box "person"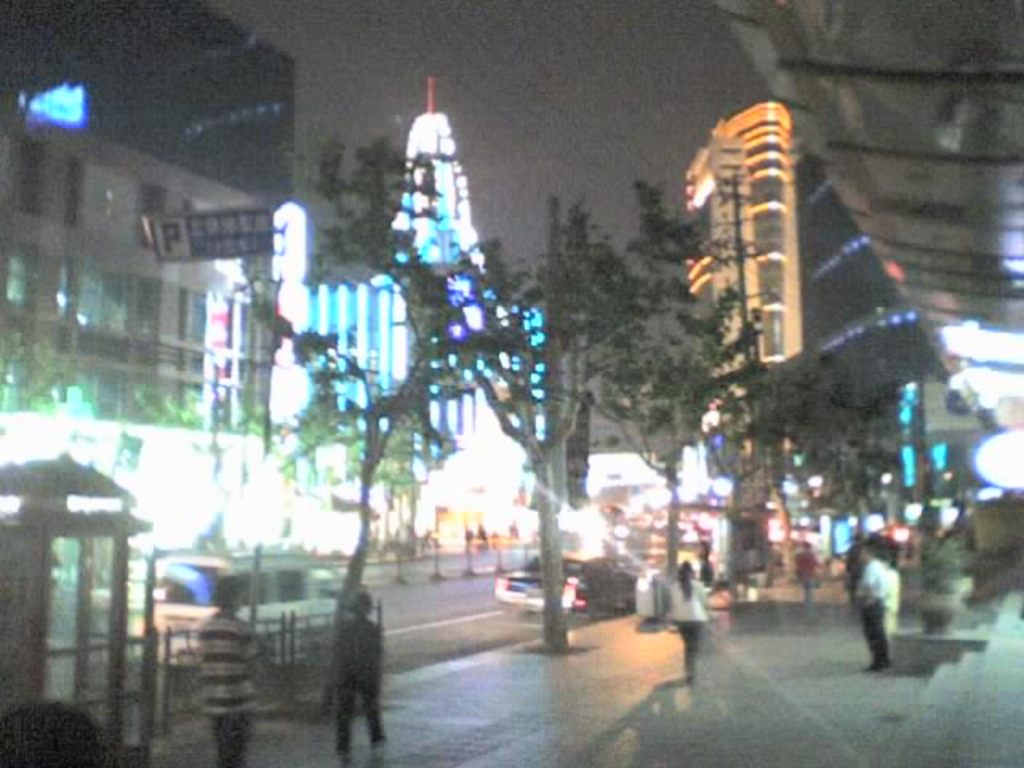
box(198, 576, 269, 766)
